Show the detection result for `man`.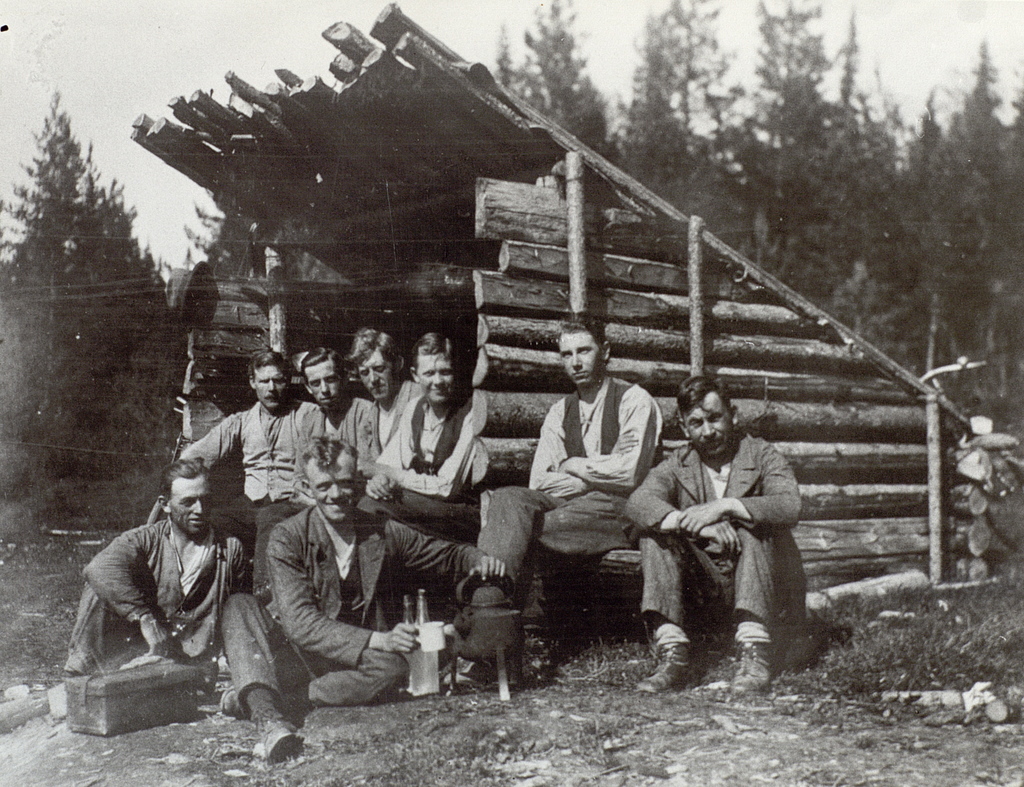
l=298, t=345, r=380, b=464.
